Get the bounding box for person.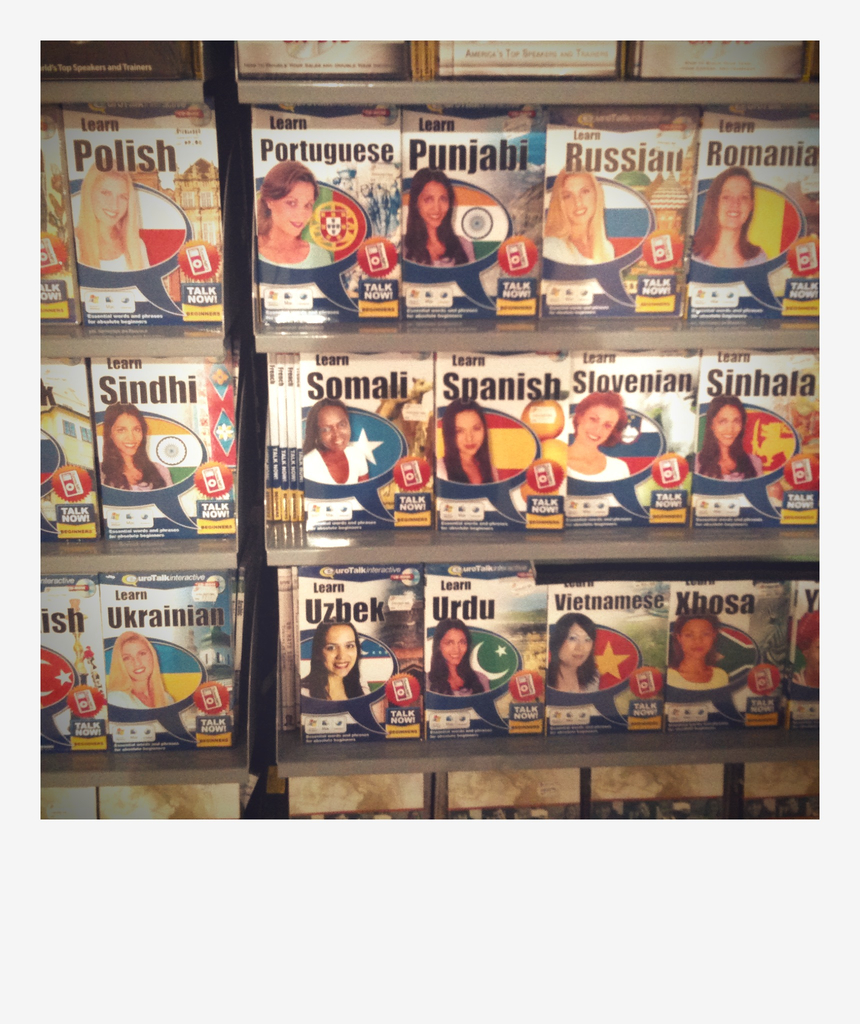
(left=405, top=171, right=474, bottom=269).
